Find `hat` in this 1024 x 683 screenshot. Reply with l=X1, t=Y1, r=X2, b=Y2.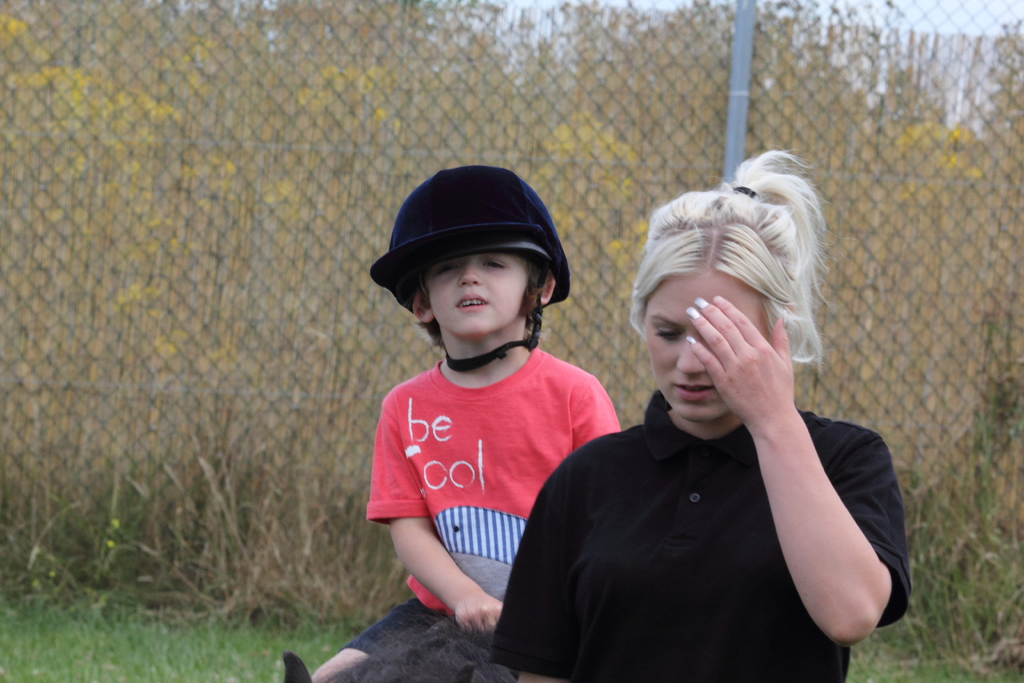
l=372, t=161, r=576, b=369.
